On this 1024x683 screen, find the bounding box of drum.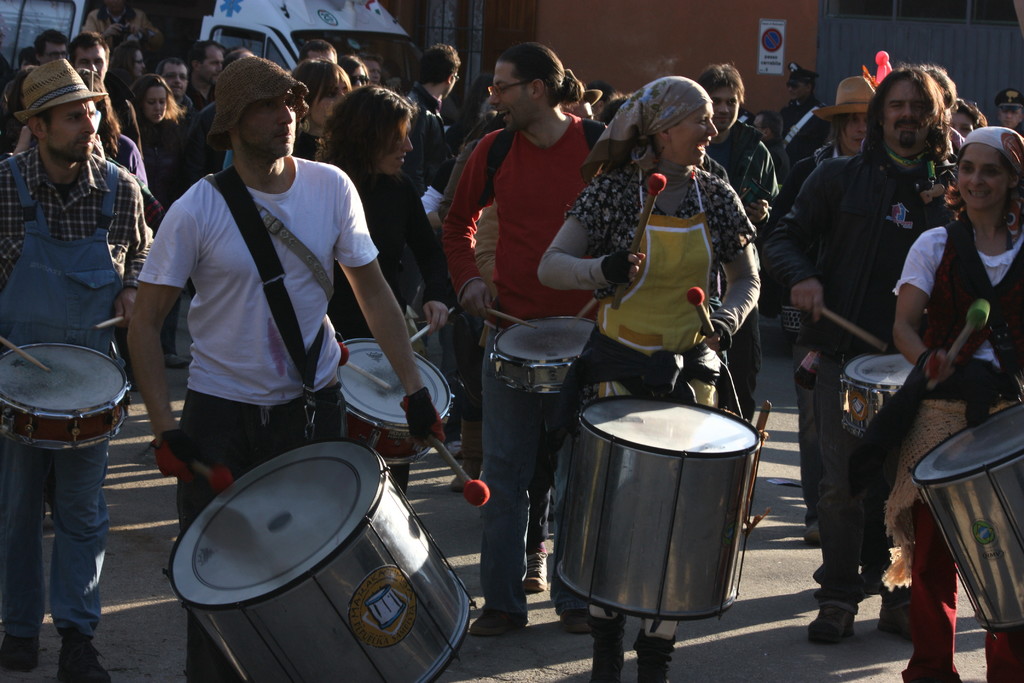
Bounding box: [x1=490, y1=315, x2=598, y2=393].
